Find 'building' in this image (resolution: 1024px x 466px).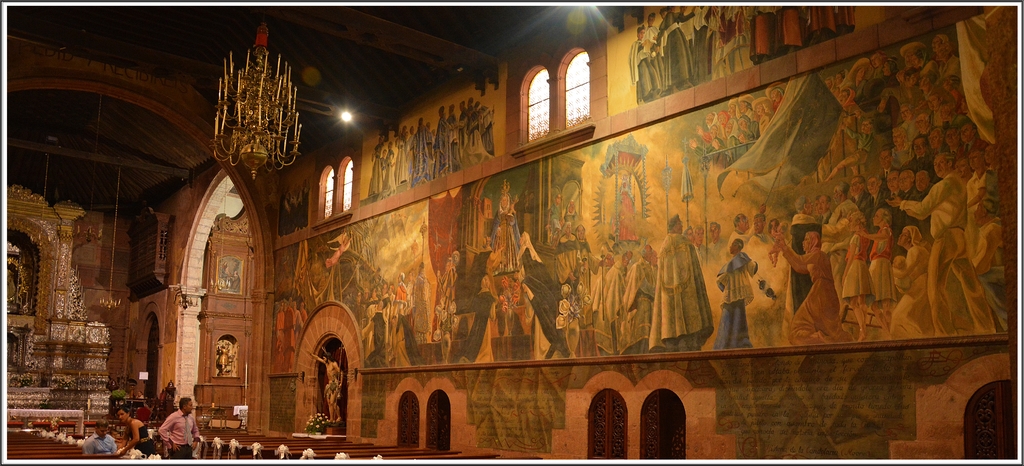
box(3, 0, 1021, 463).
